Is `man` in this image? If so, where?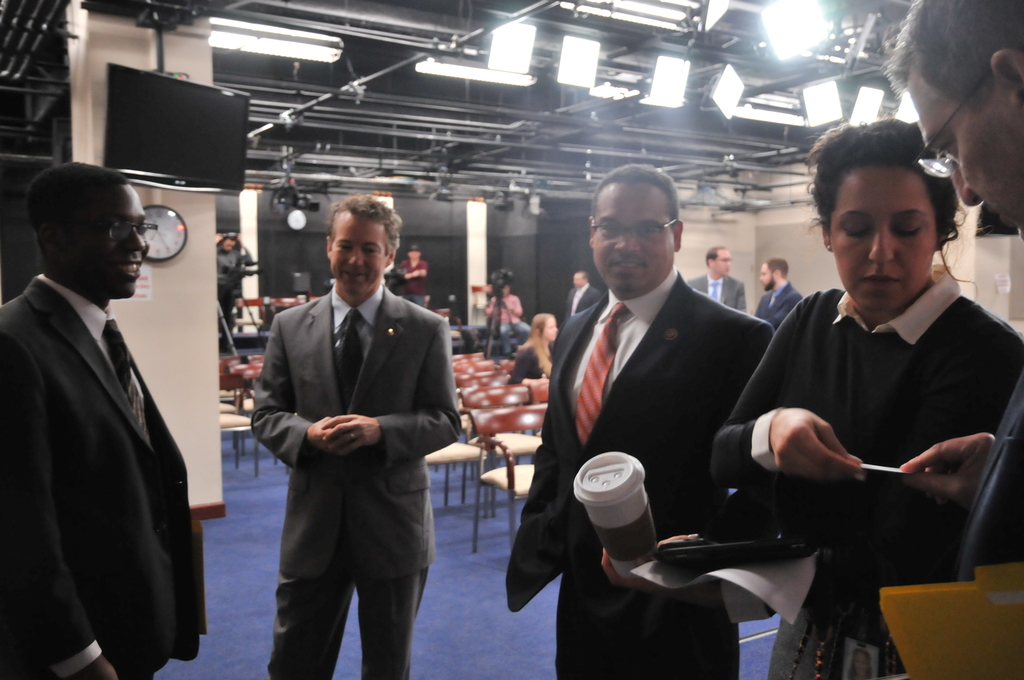
Yes, at [x1=684, y1=246, x2=751, y2=314].
